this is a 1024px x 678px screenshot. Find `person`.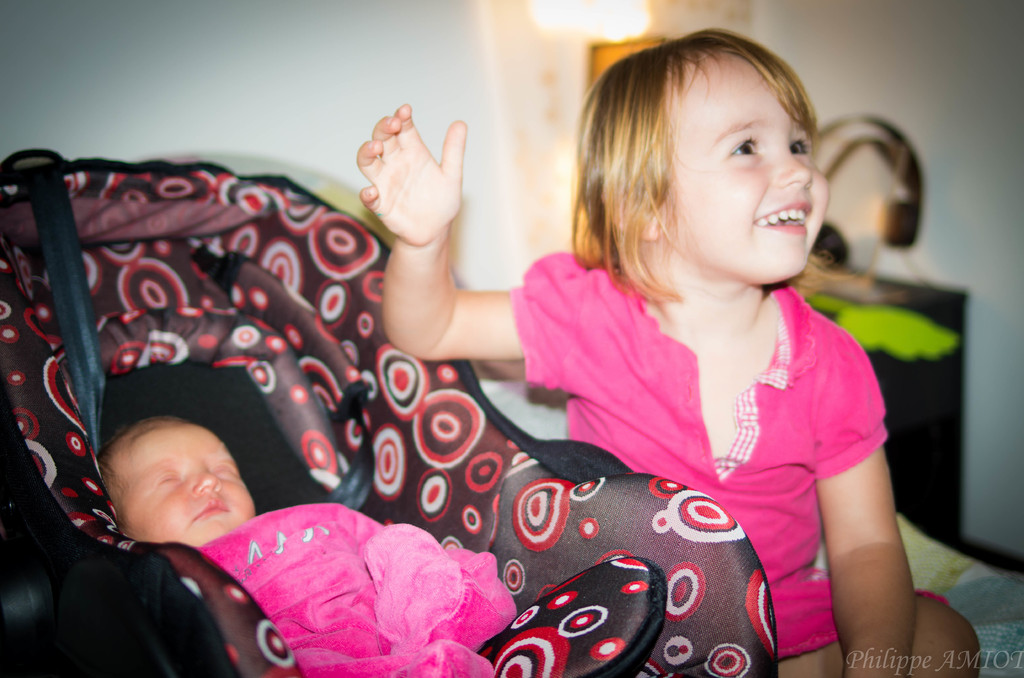
Bounding box: x1=97, y1=415, x2=513, y2=677.
